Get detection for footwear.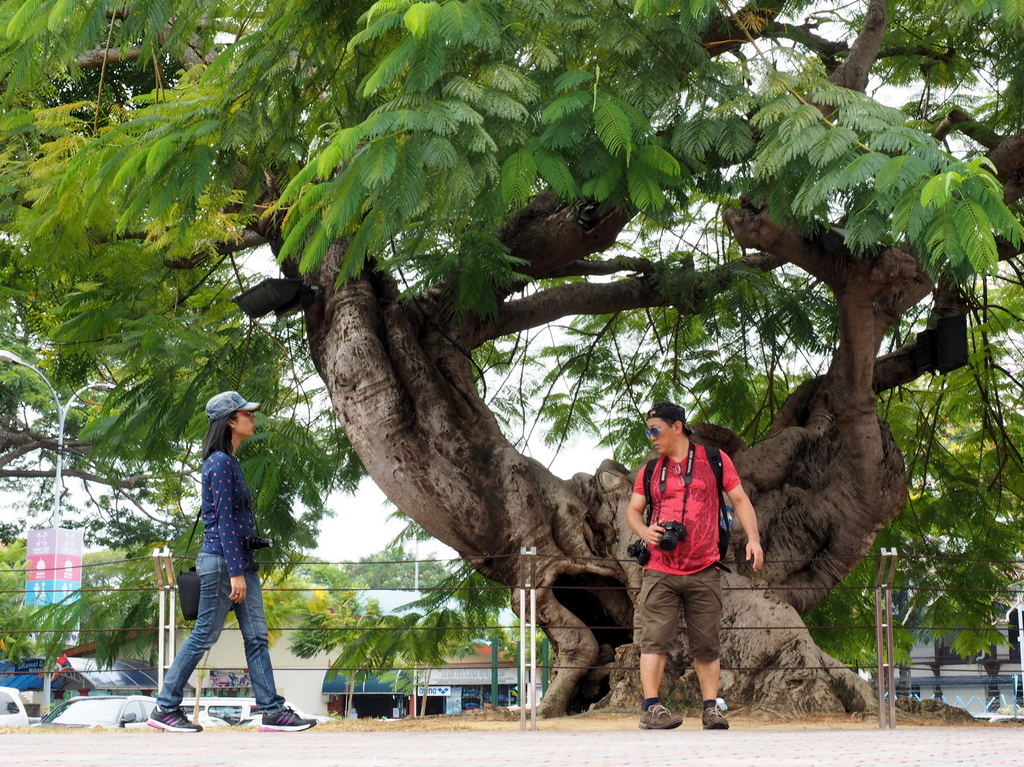
Detection: bbox=(701, 702, 728, 728).
